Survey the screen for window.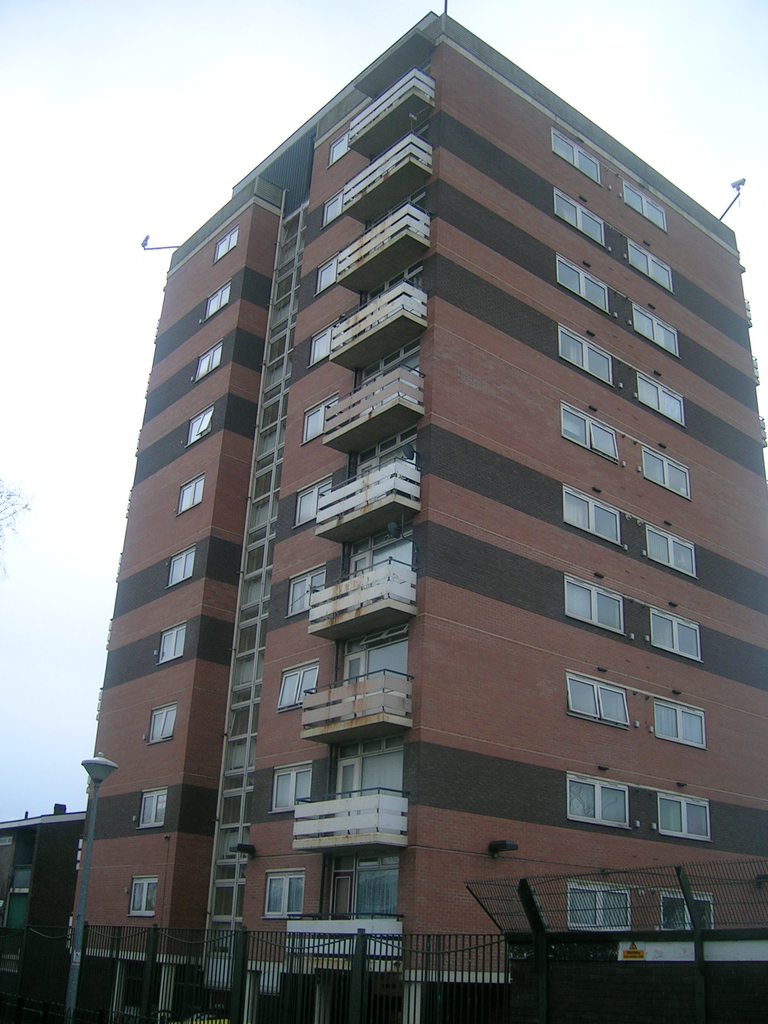
Survey found: (left=187, top=405, right=212, bottom=449).
